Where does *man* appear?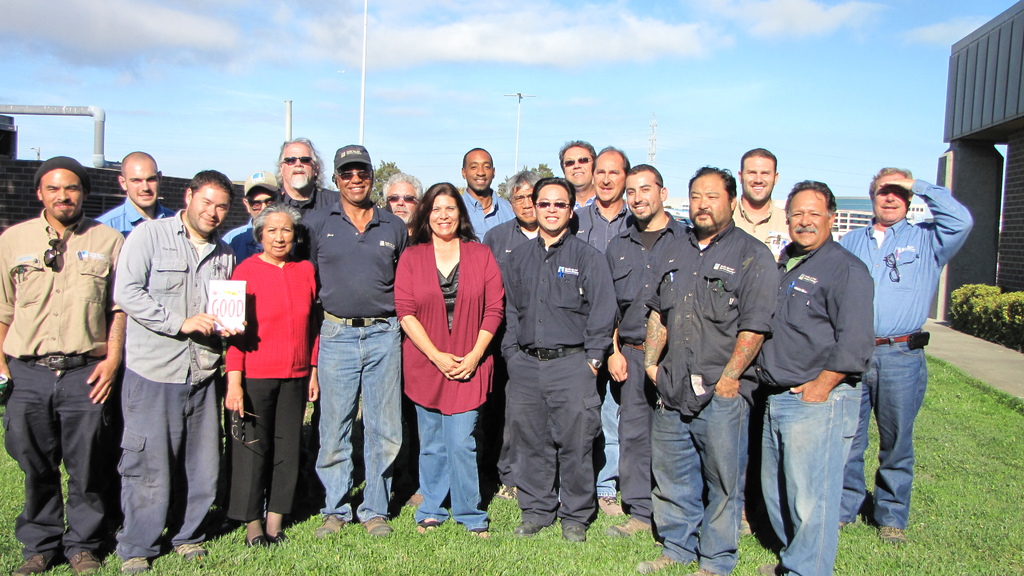
Appears at 299,150,409,534.
